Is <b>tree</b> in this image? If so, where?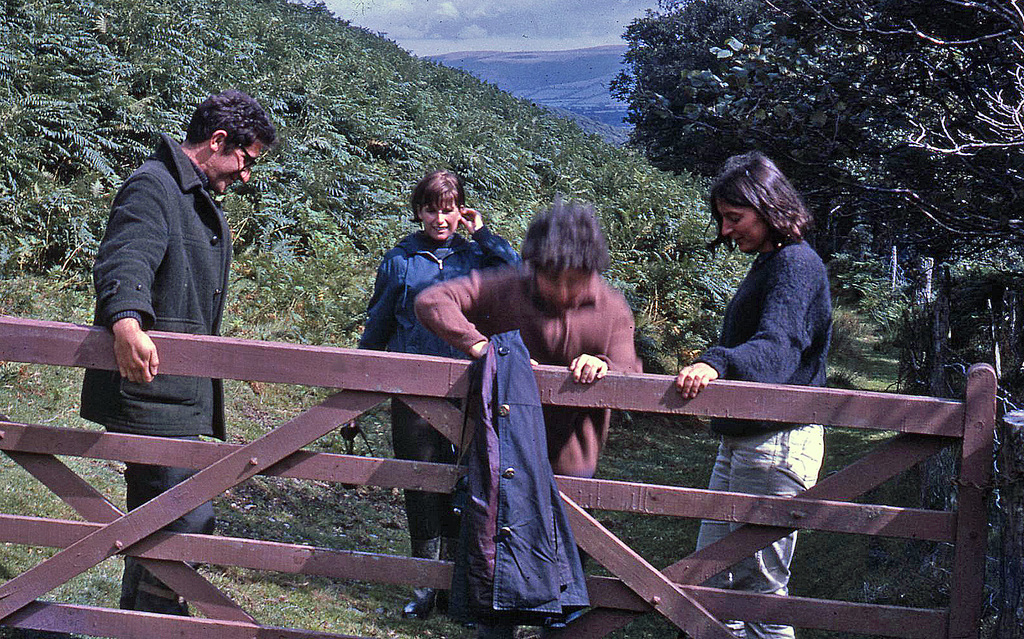
Yes, at select_region(0, 1, 614, 263).
